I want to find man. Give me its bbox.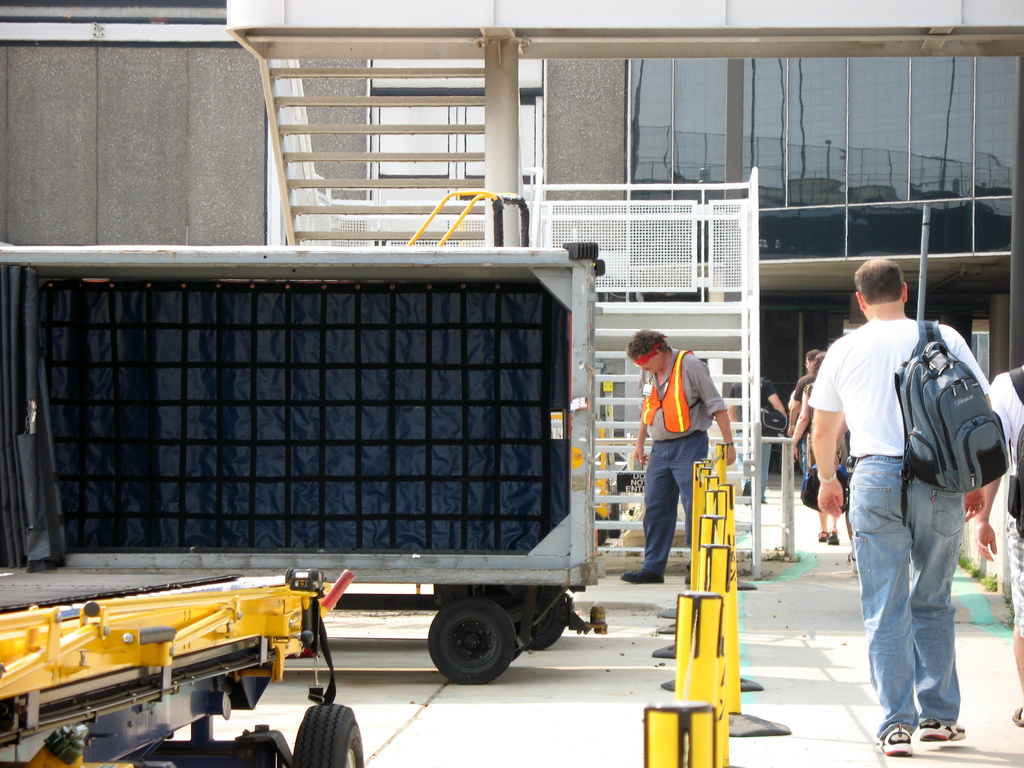
[787, 349, 817, 438].
